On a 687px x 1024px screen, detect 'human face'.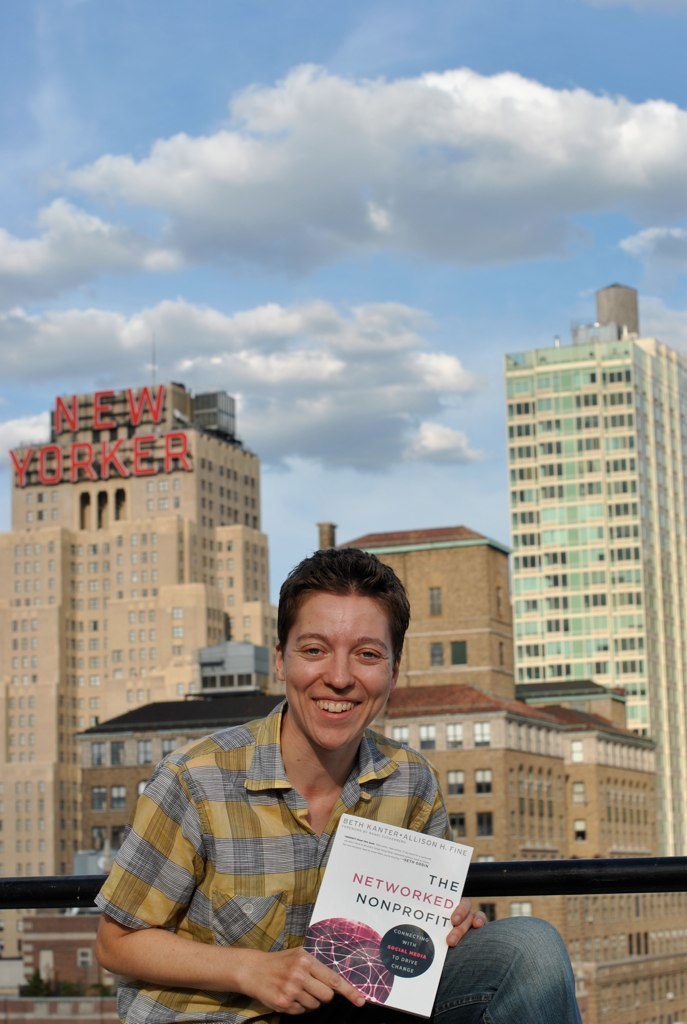
{"left": 283, "top": 597, "right": 397, "bottom": 750}.
